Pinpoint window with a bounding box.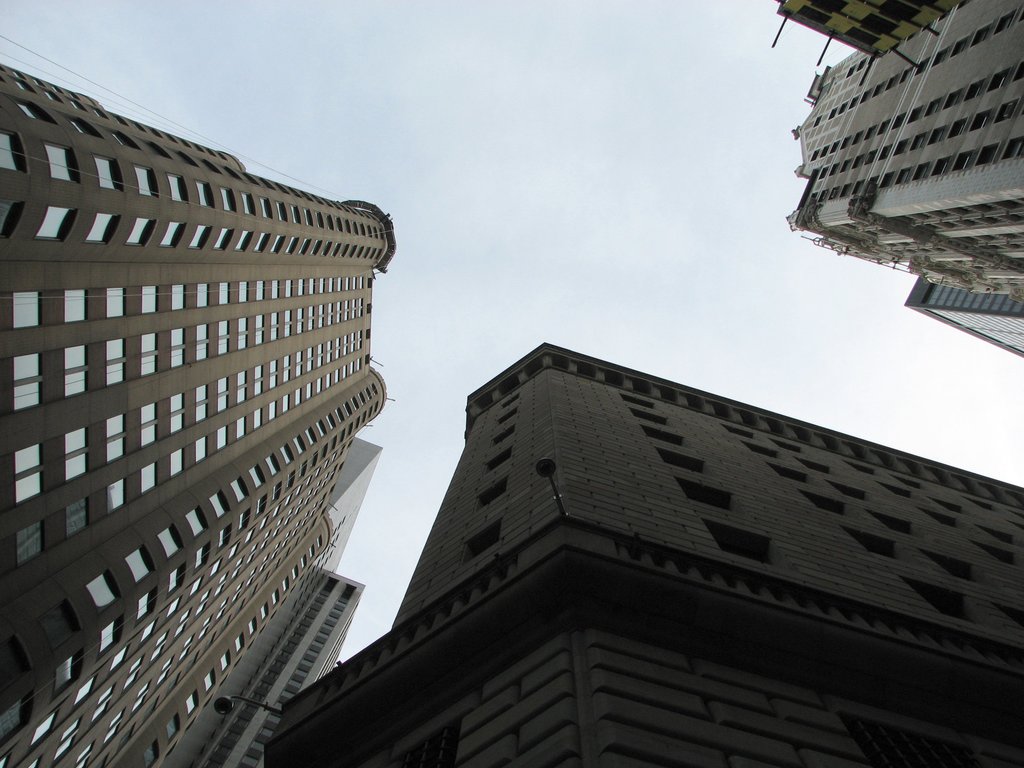
493 405 520 425.
